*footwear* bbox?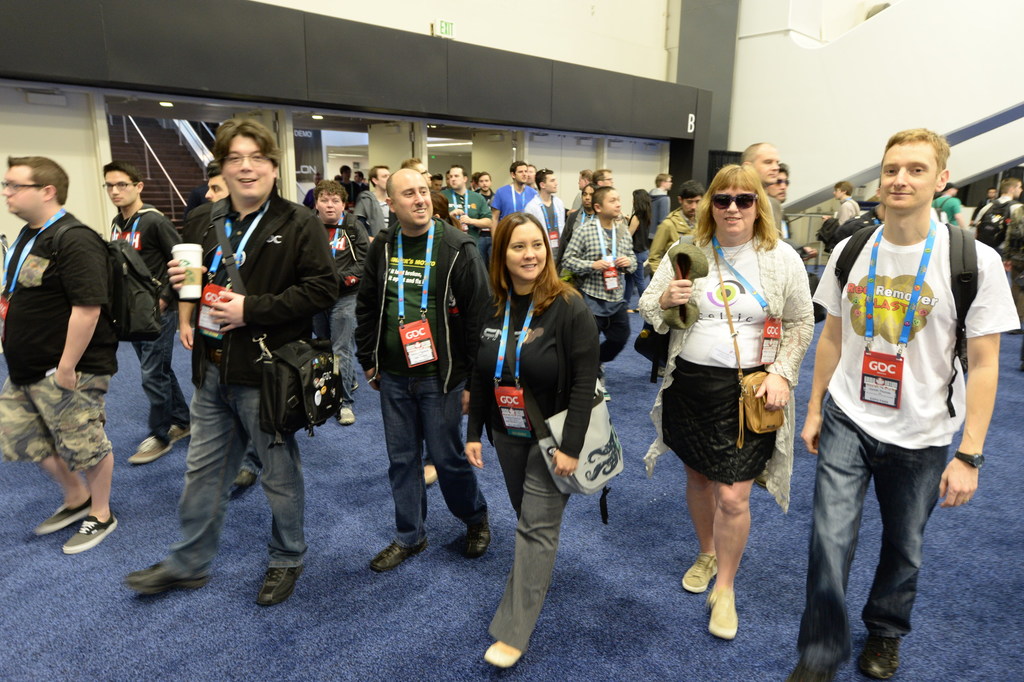
x1=703, y1=577, x2=742, y2=639
